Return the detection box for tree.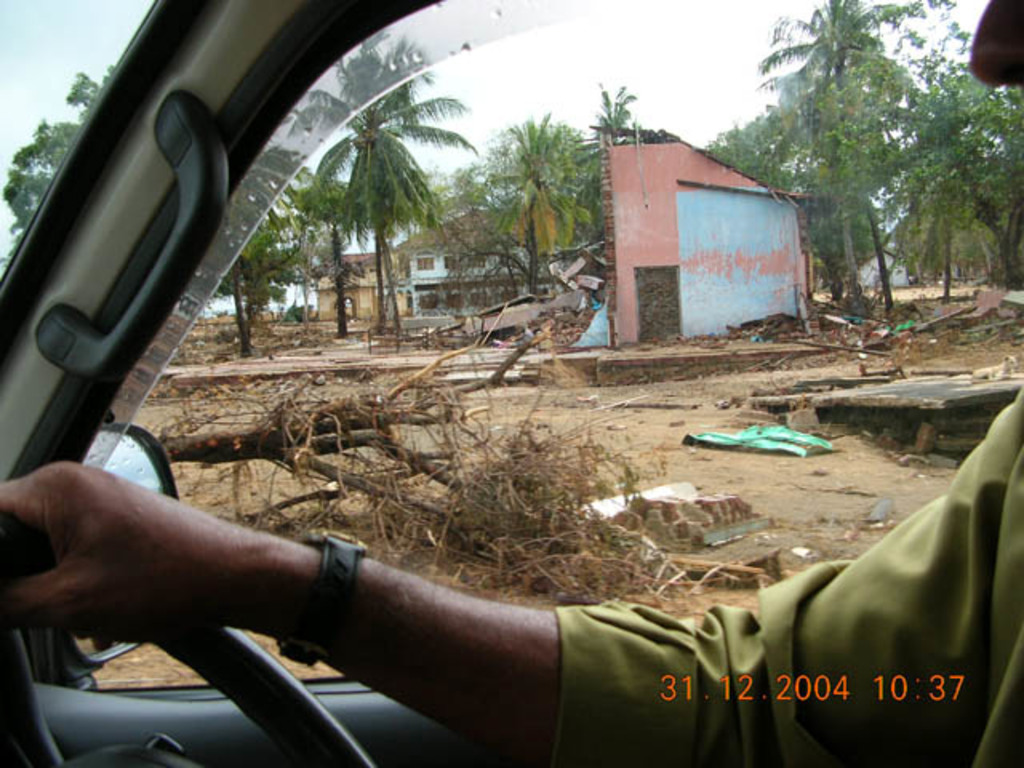
<region>282, 37, 488, 344</region>.
